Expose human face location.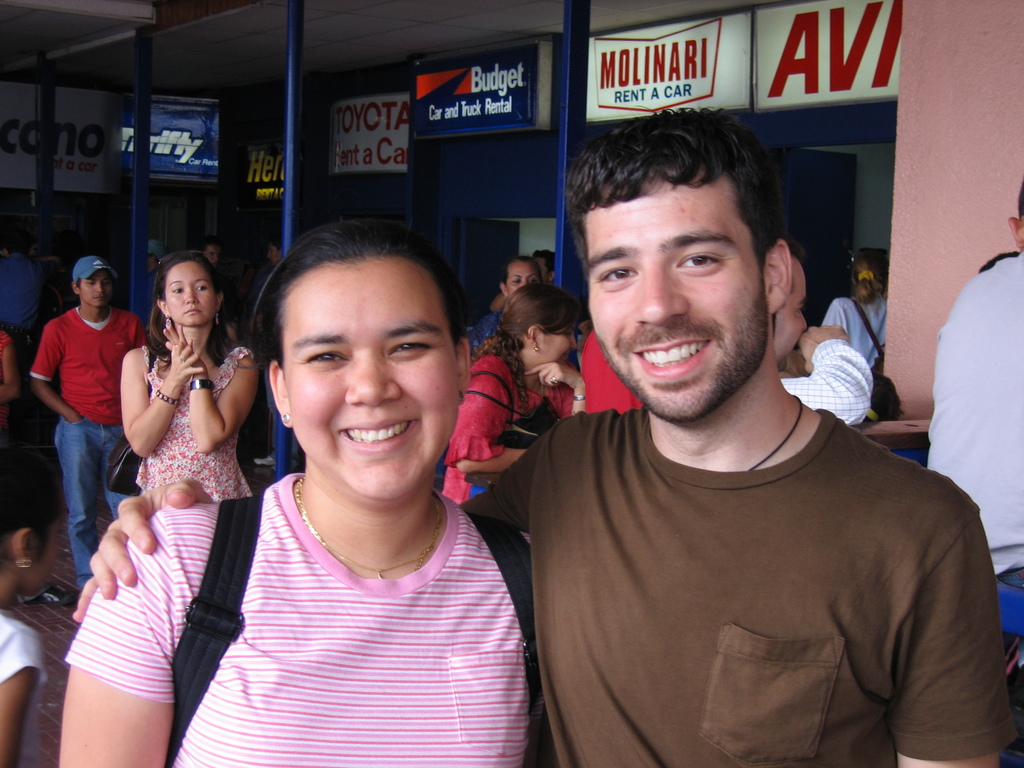
Exposed at {"left": 532, "top": 257, "right": 552, "bottom": 287}.
